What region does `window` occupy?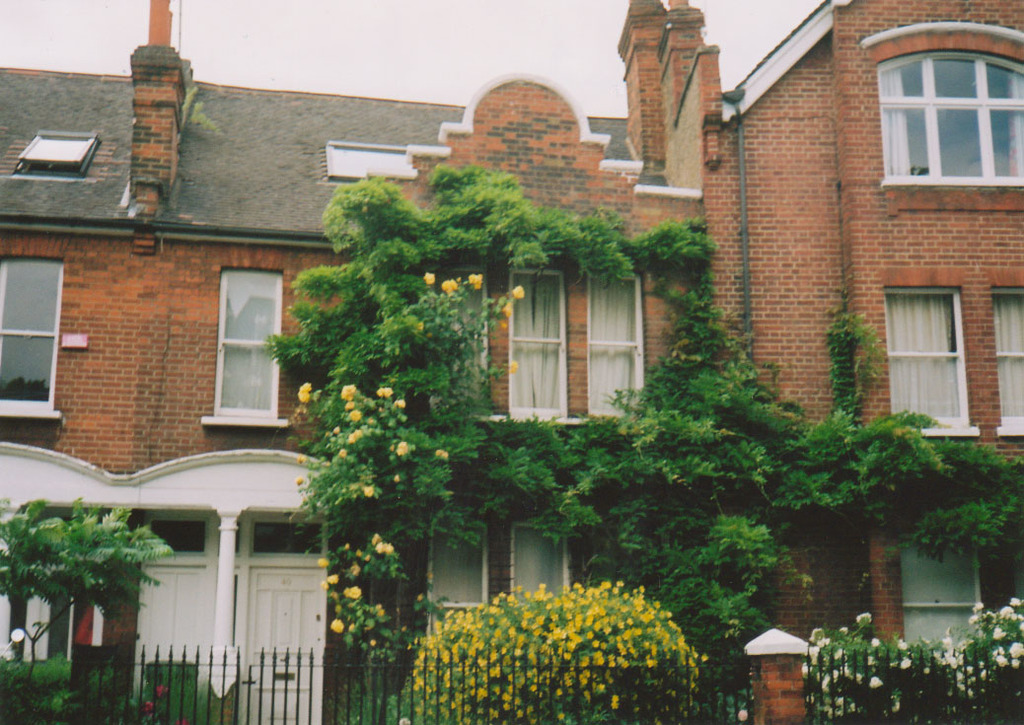
x1=429 y1=516 x2=487 y2=633.
